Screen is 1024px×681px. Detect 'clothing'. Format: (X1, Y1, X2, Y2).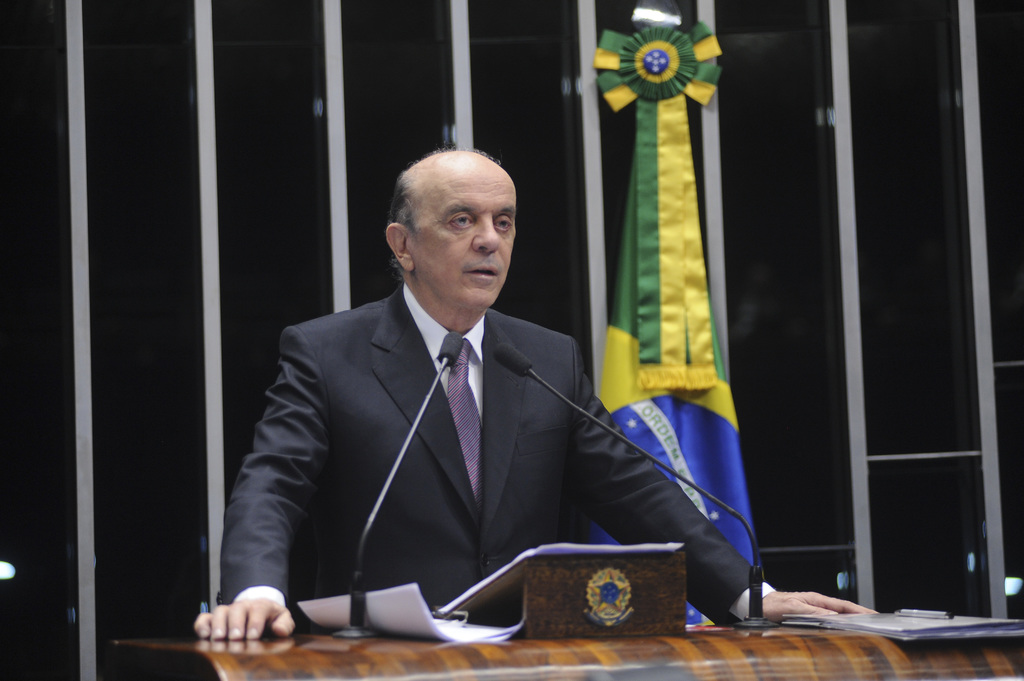
(236, 239, 690, 645).
